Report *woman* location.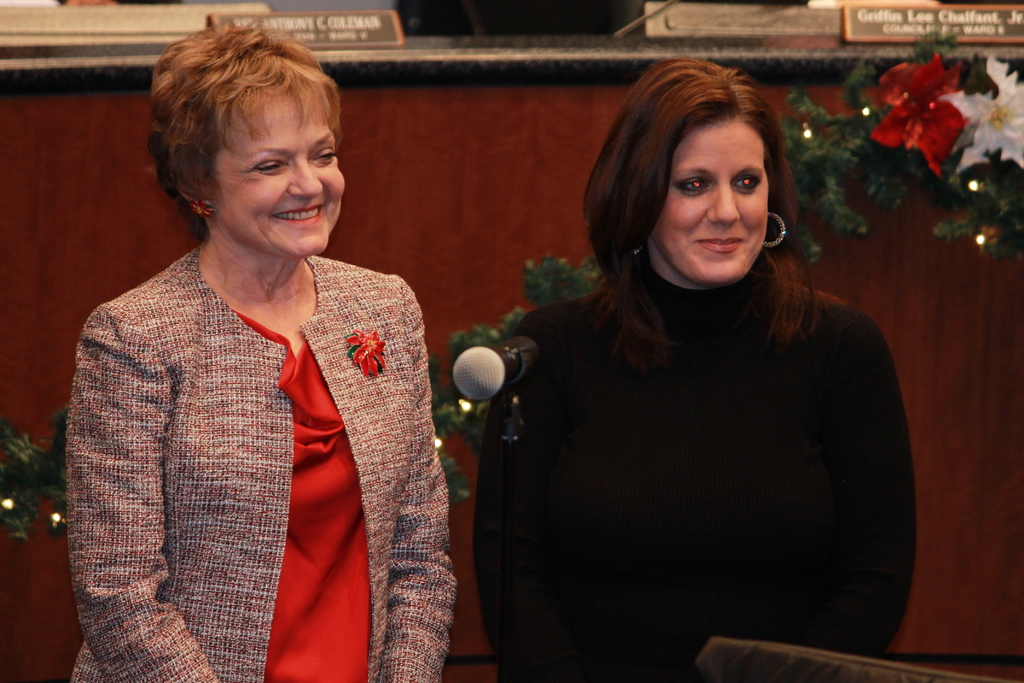
Report: crop(66, 22, 457, 682).
